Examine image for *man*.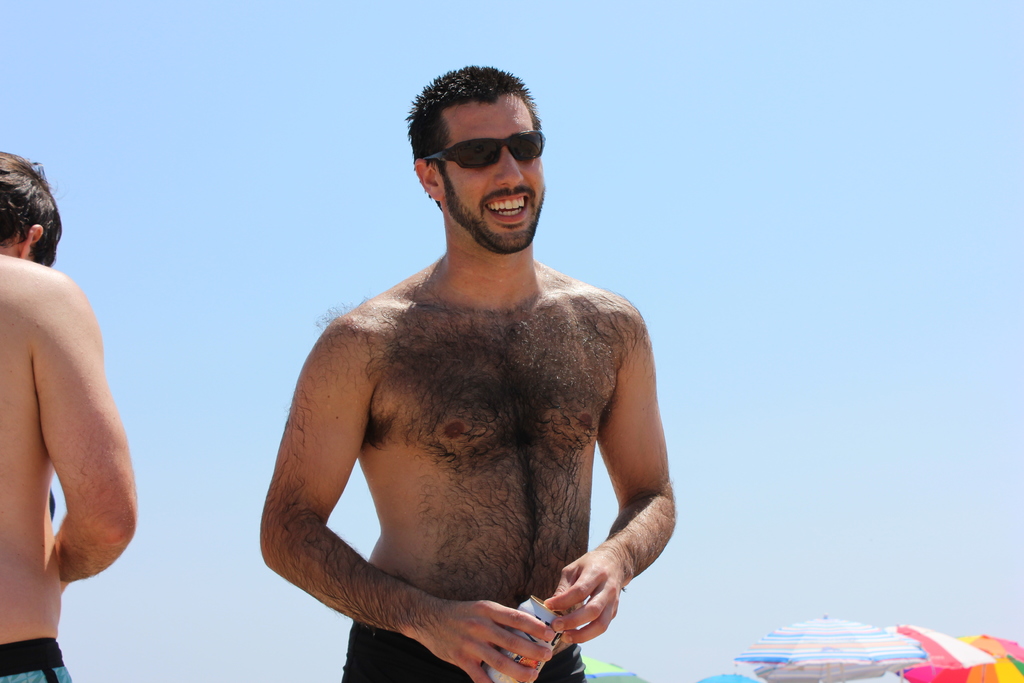
Examination result: 0 147 144 682.
